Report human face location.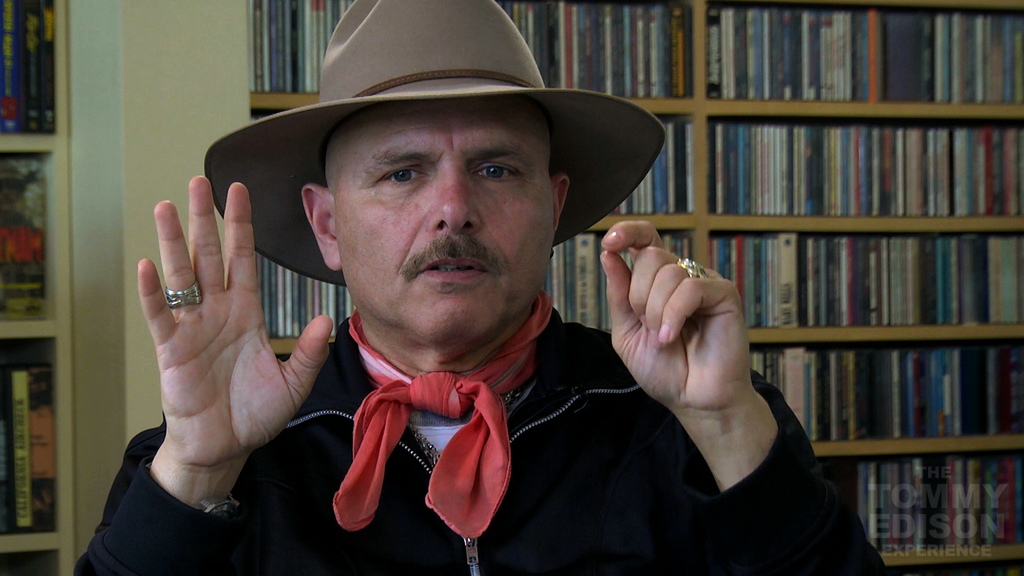
Report: select_region(333, 103, 558, 363).
